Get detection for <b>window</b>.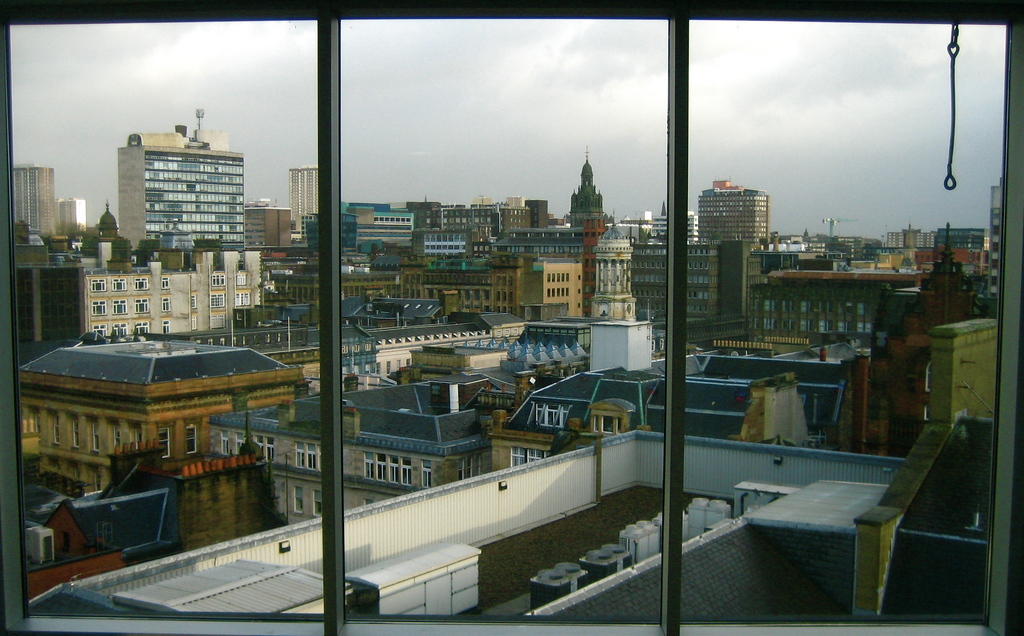
Detection: 388/455/399/485.
